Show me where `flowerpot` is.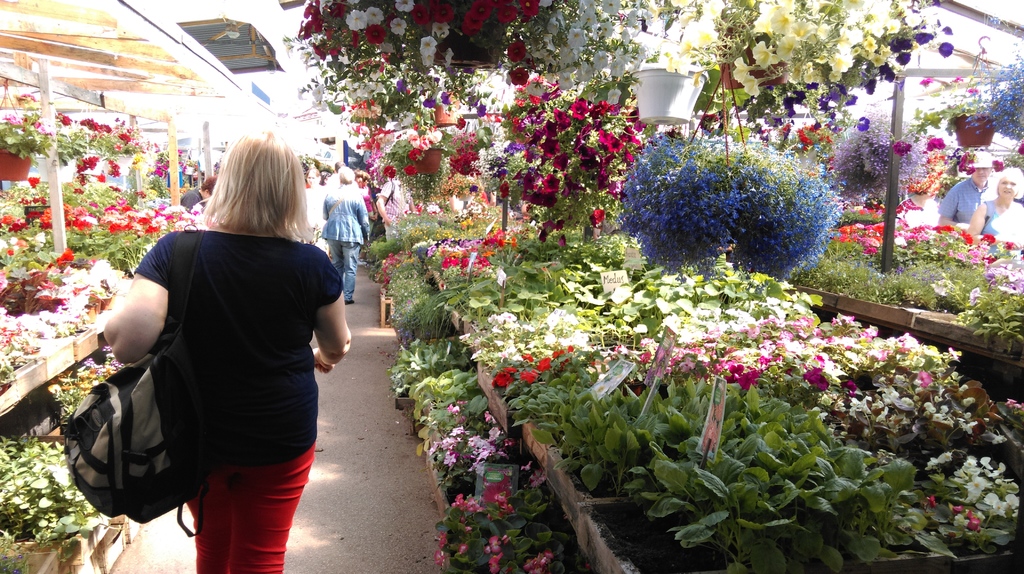
`flowerpot` is at 432/20/504/70.
